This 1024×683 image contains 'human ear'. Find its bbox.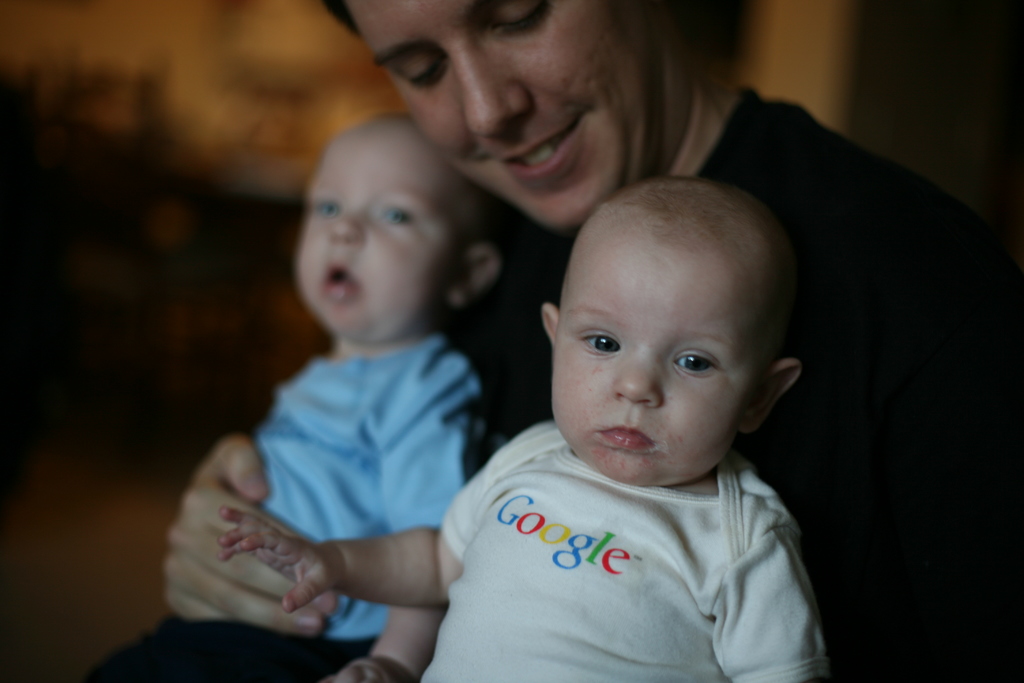
bbox=(739, 357, 799, 434).
